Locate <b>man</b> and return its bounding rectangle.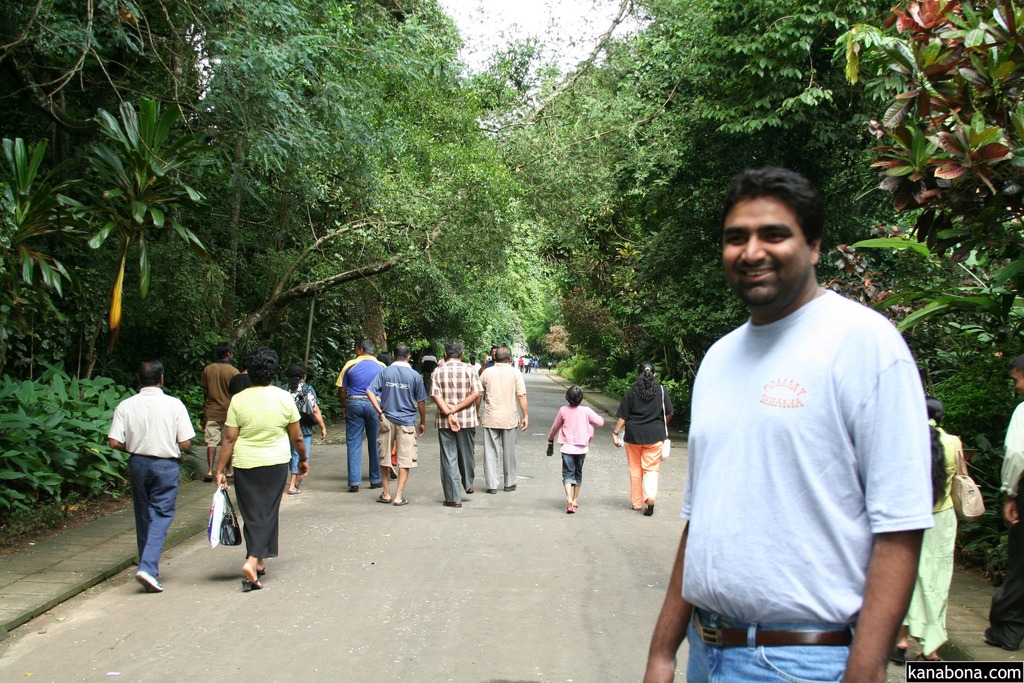
bbox=[333, 341, 387, 484].
